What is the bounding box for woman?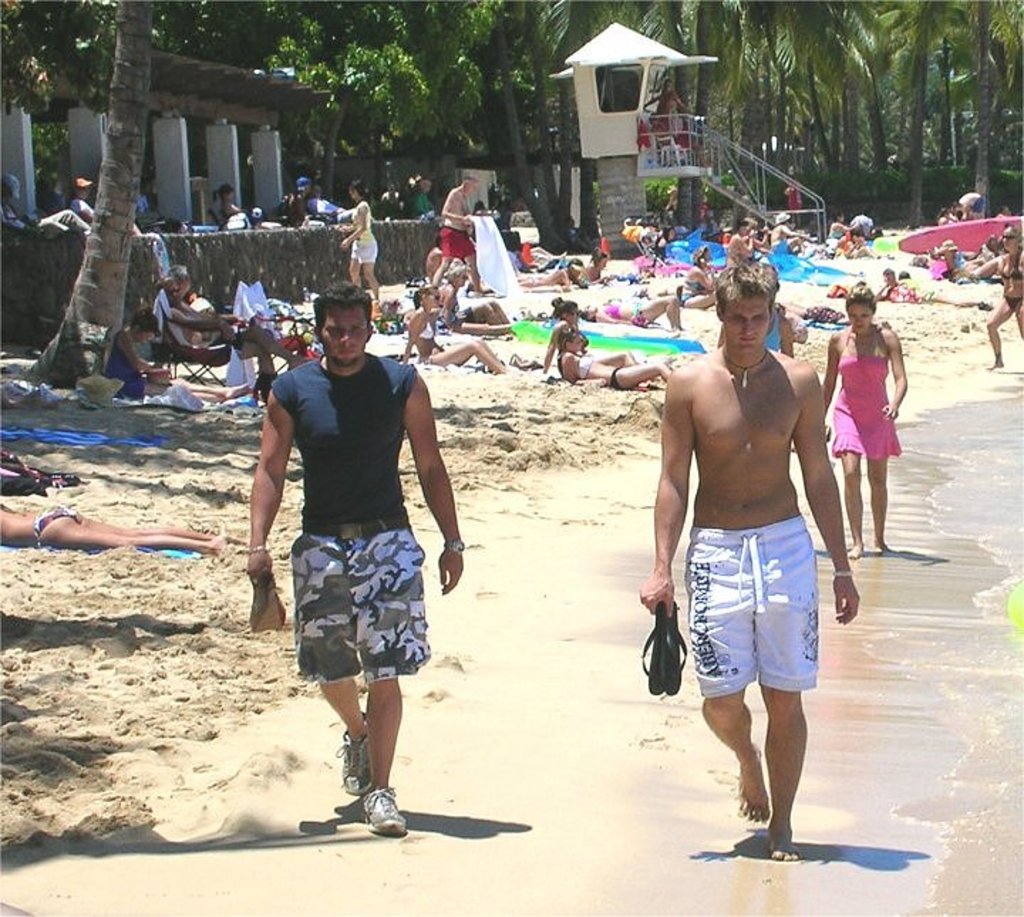
detection(210, 188, 277, 233).
